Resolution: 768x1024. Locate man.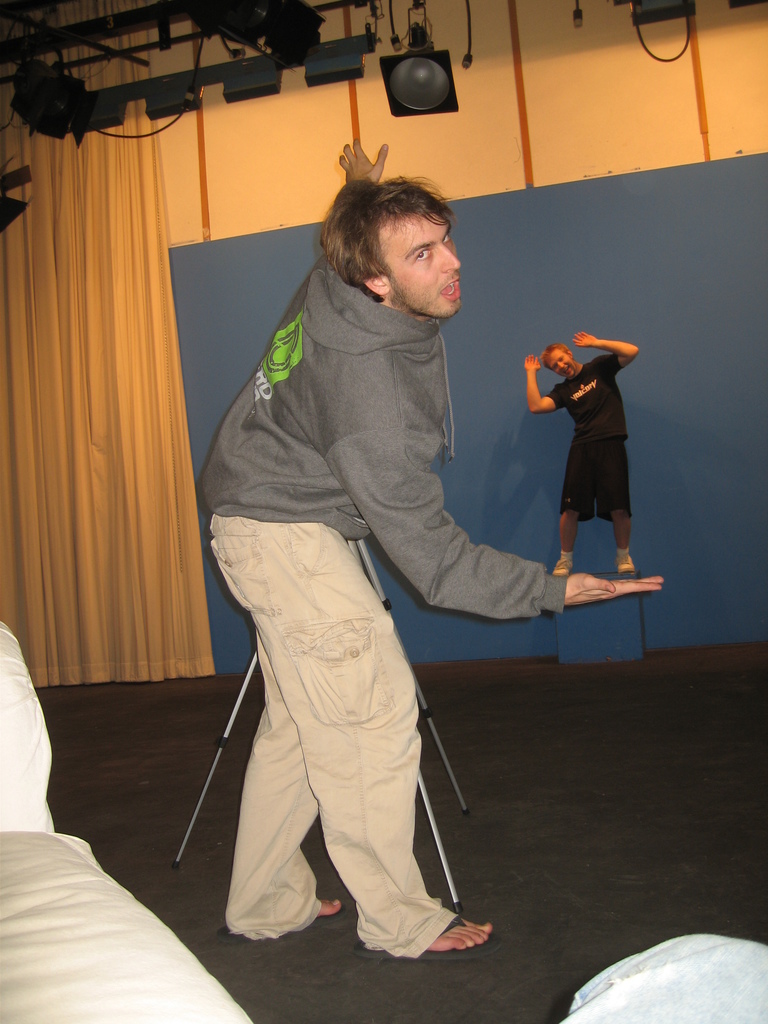
bbox=(198, 156, 540, 970).
